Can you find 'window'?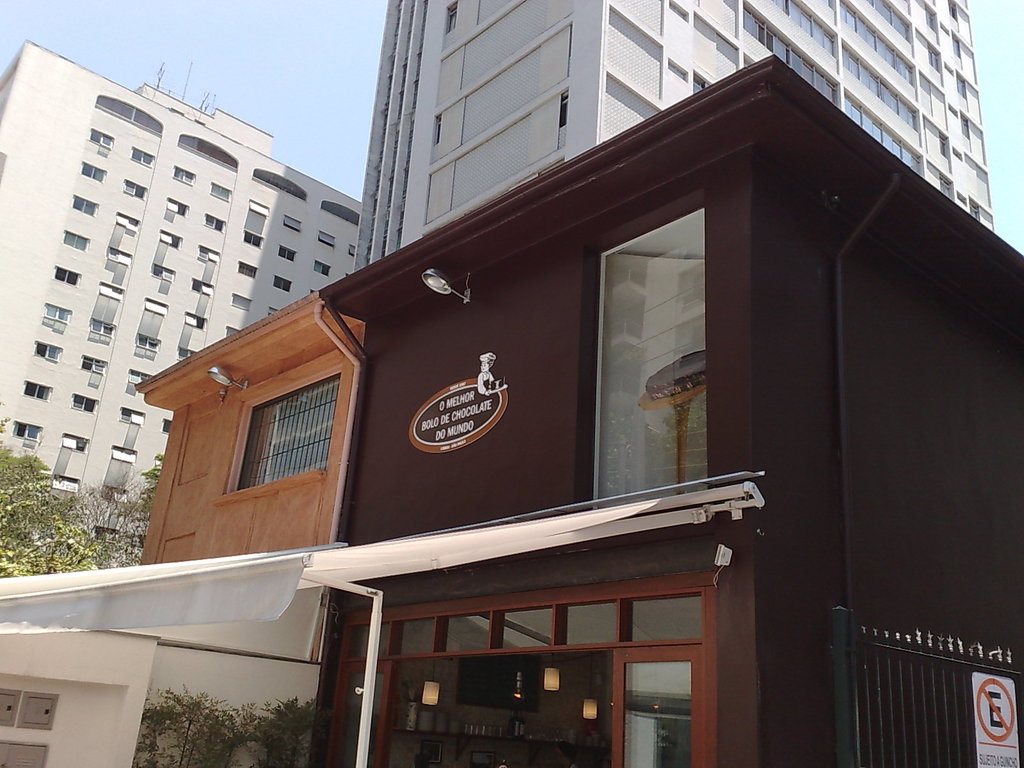
Yes, bounding box: (x1=70, y1=194, x2=99, y2=218).
